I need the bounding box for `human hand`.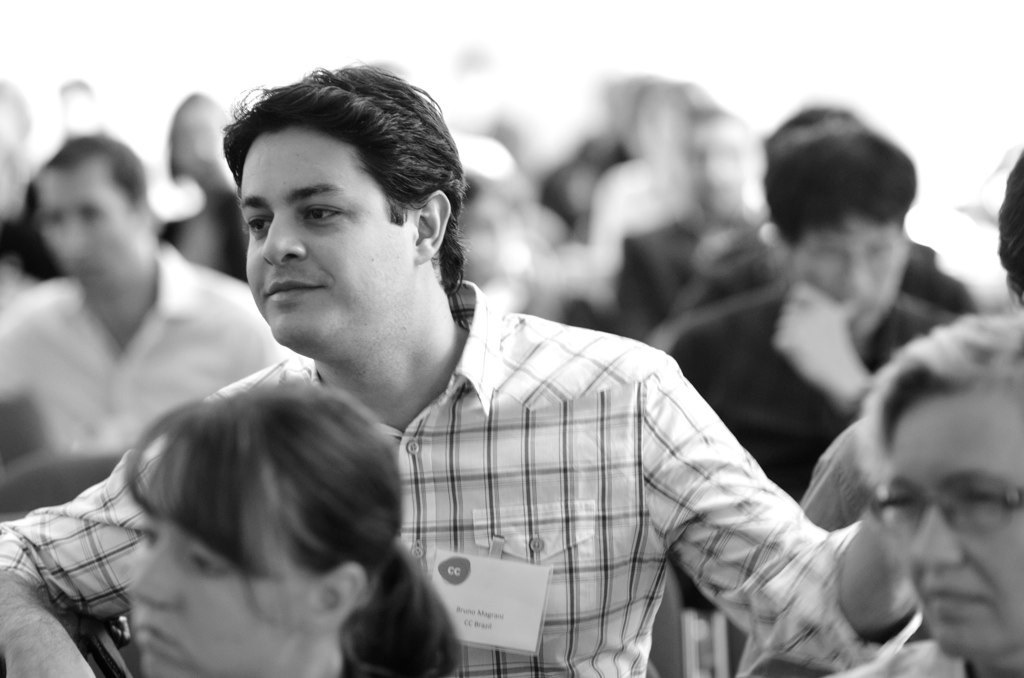
Here it is: 771 278 864 389.
